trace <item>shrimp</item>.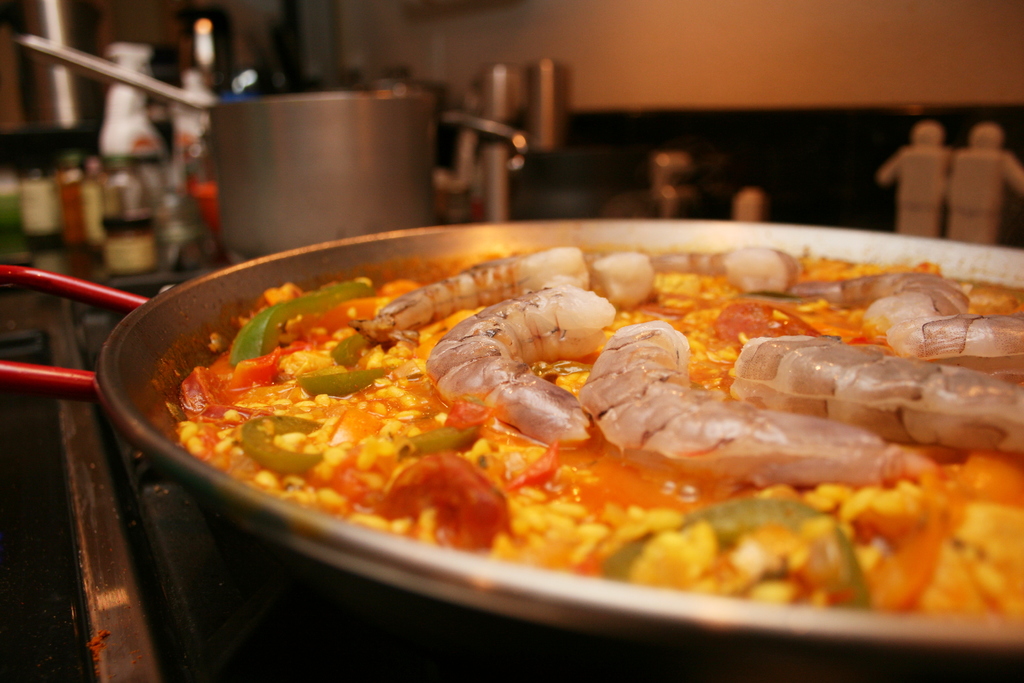
Traced to (x1=421, y1=284, x2=629, y2=468).
